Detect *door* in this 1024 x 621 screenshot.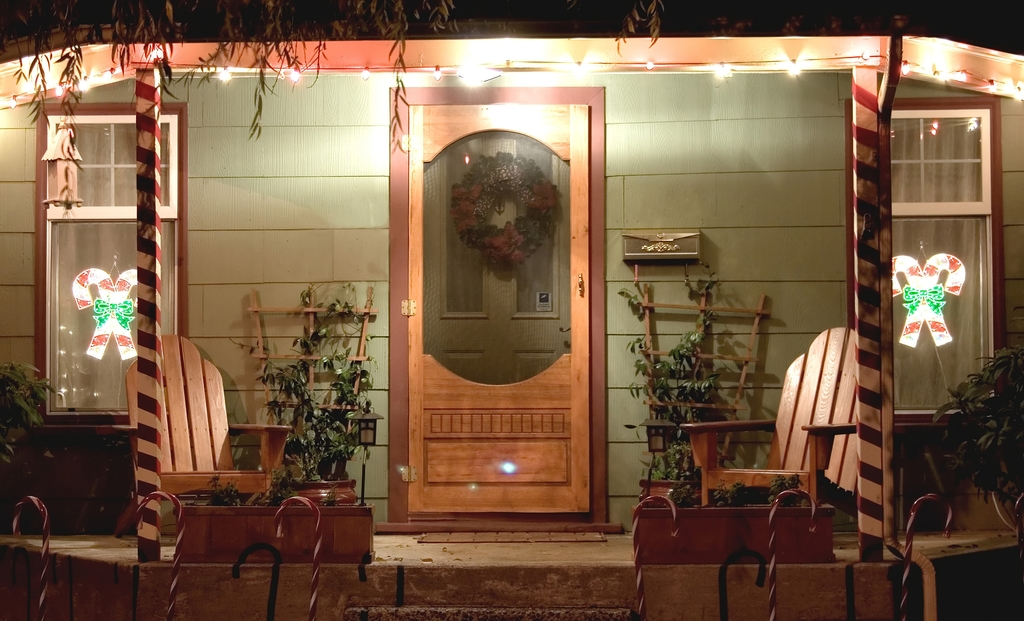
Detection: bbox=[406, 104, 588, 515].
